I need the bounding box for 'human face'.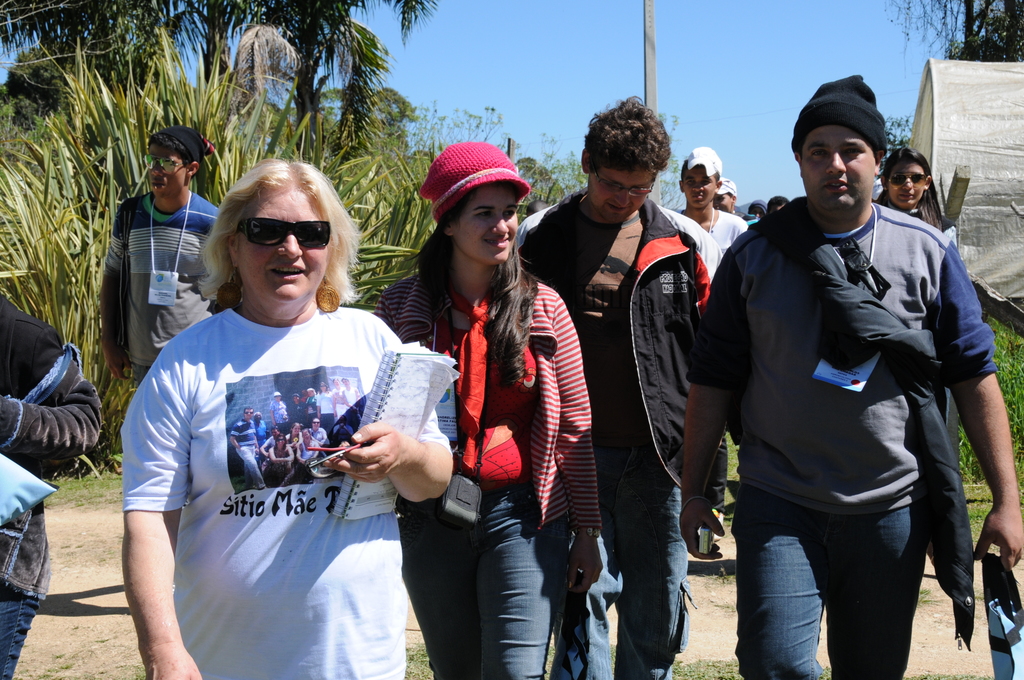
Here it is: x1=681 y1=166 x2=715 y2=207.
